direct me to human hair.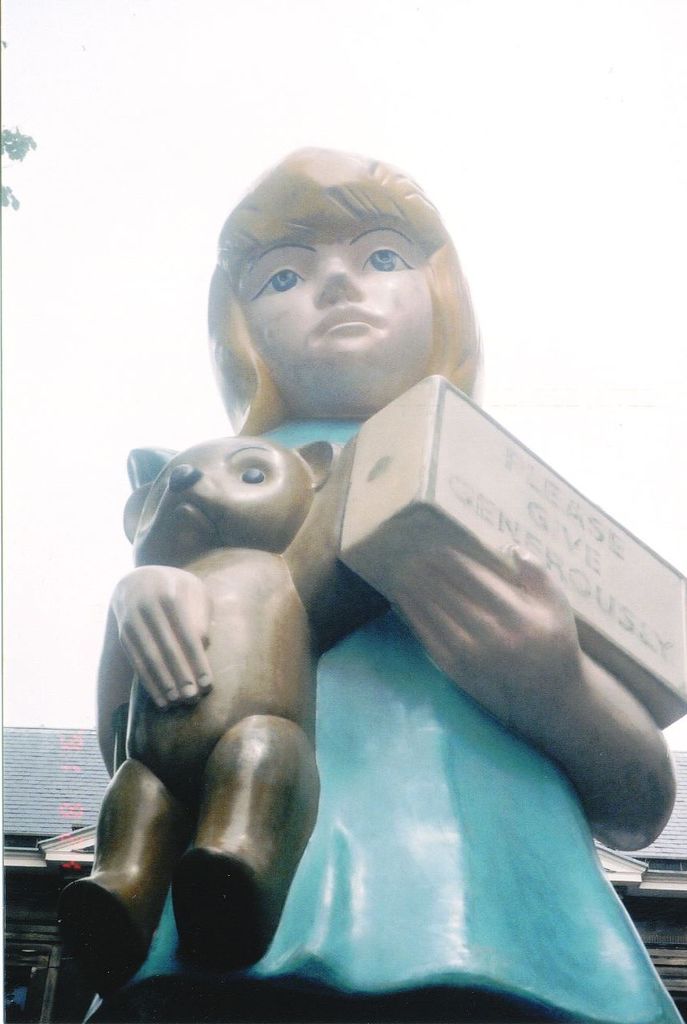
Direction: box=[193, 145, 488, 397].
